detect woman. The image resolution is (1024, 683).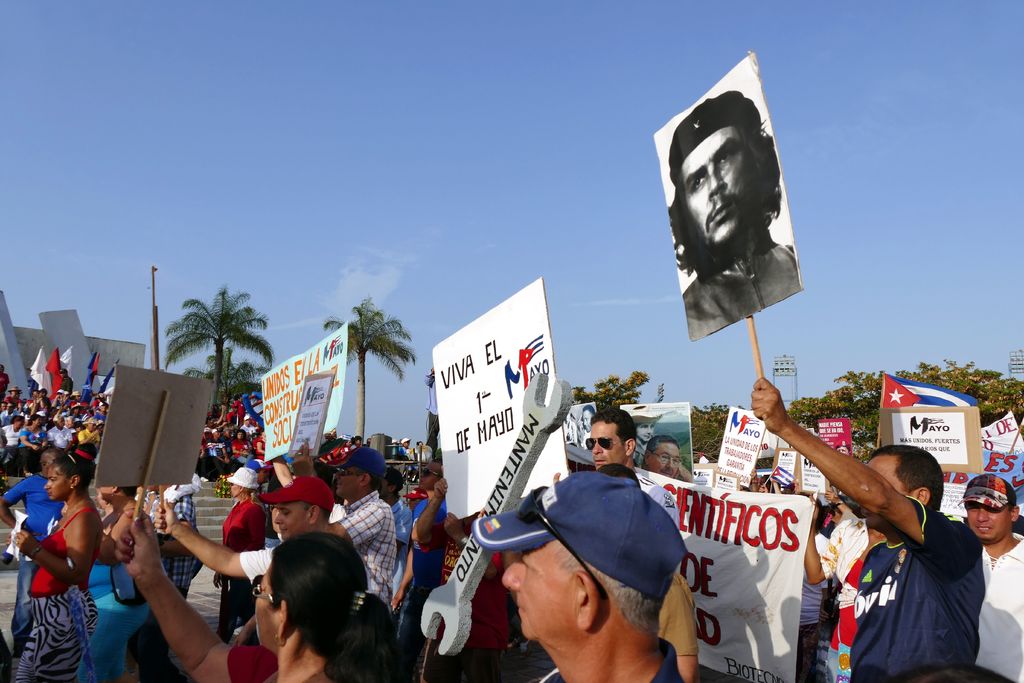
{"left": 216, "top": 464, "right": 270, "bottom": 642}.
